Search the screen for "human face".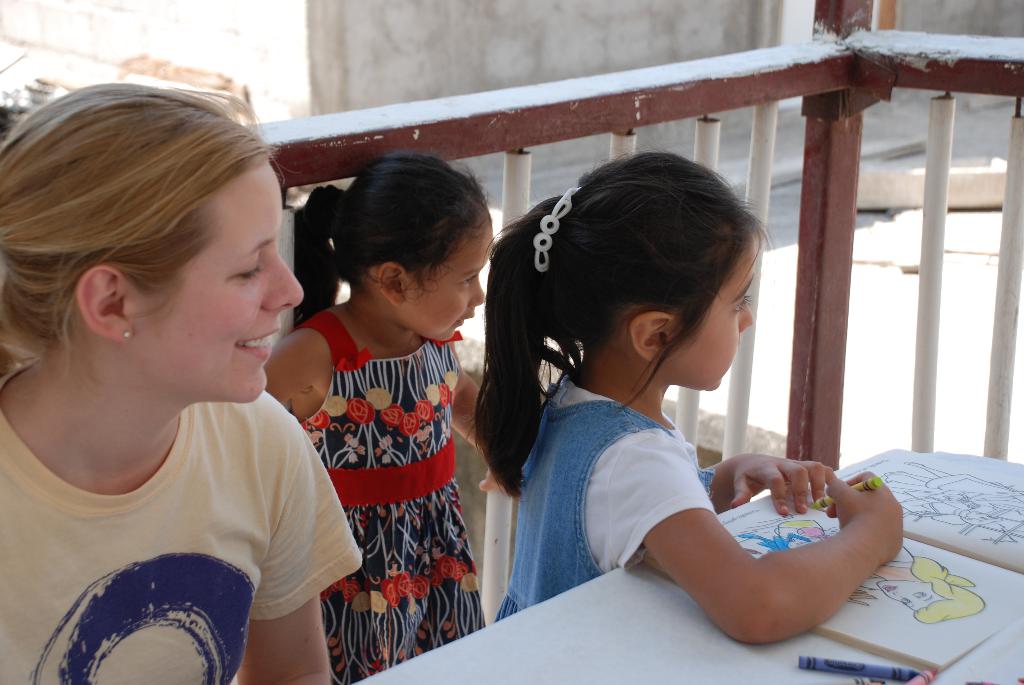
Found at 412, 201, 488, 343.
